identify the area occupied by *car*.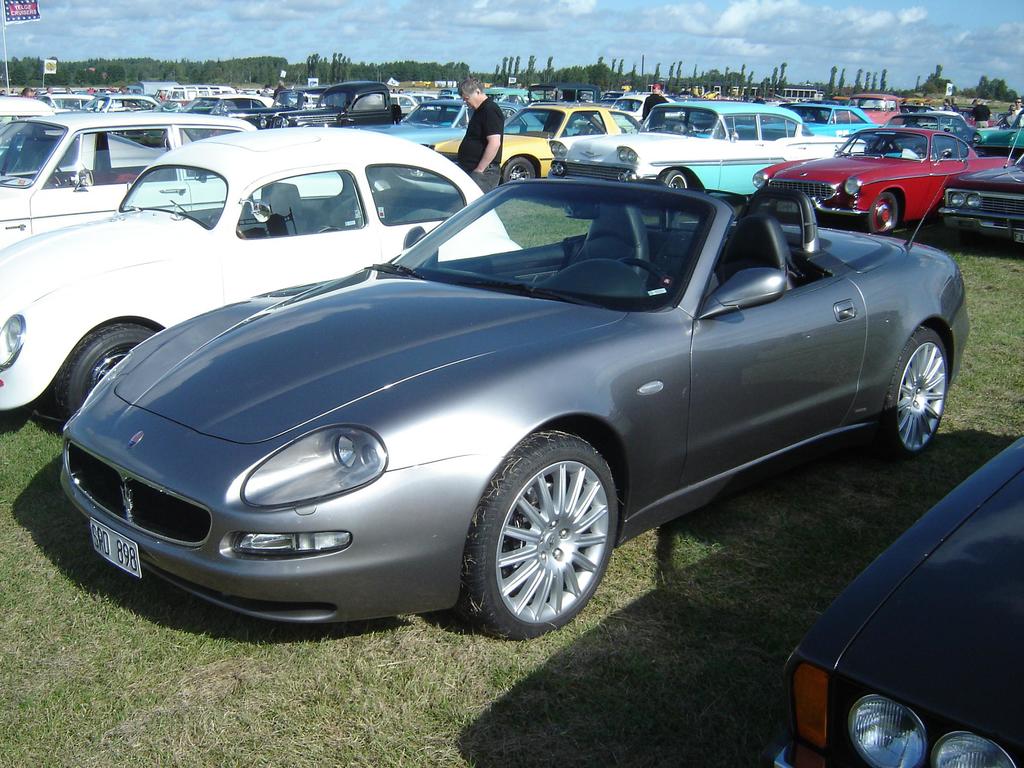
Area: <region>769, 435, 1023, 767</region>.
